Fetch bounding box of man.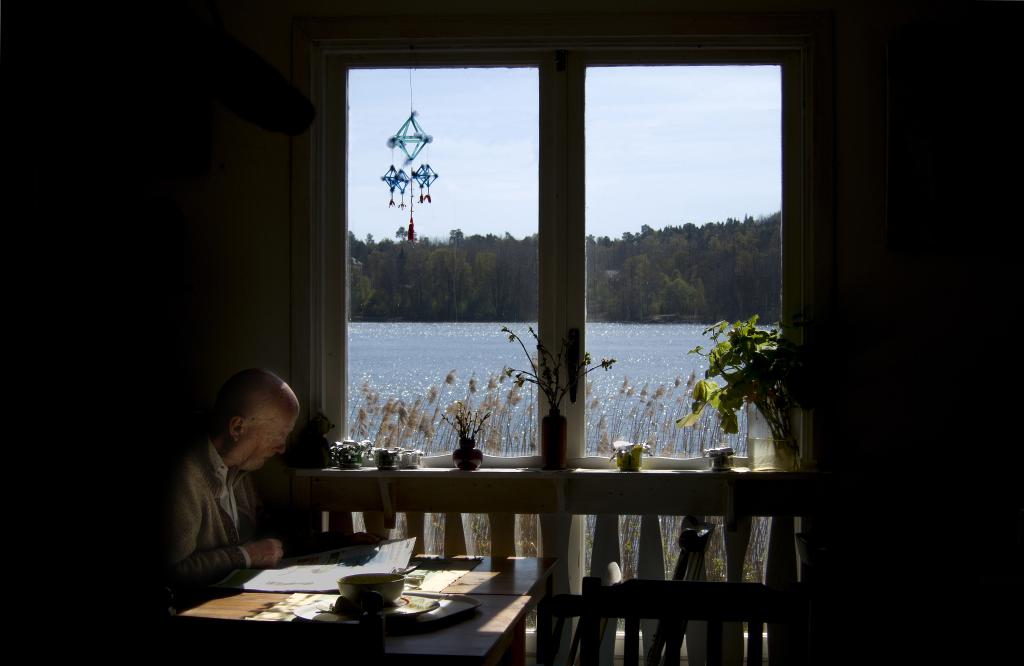
Bbox: <box>148,363,342,619</box>.
